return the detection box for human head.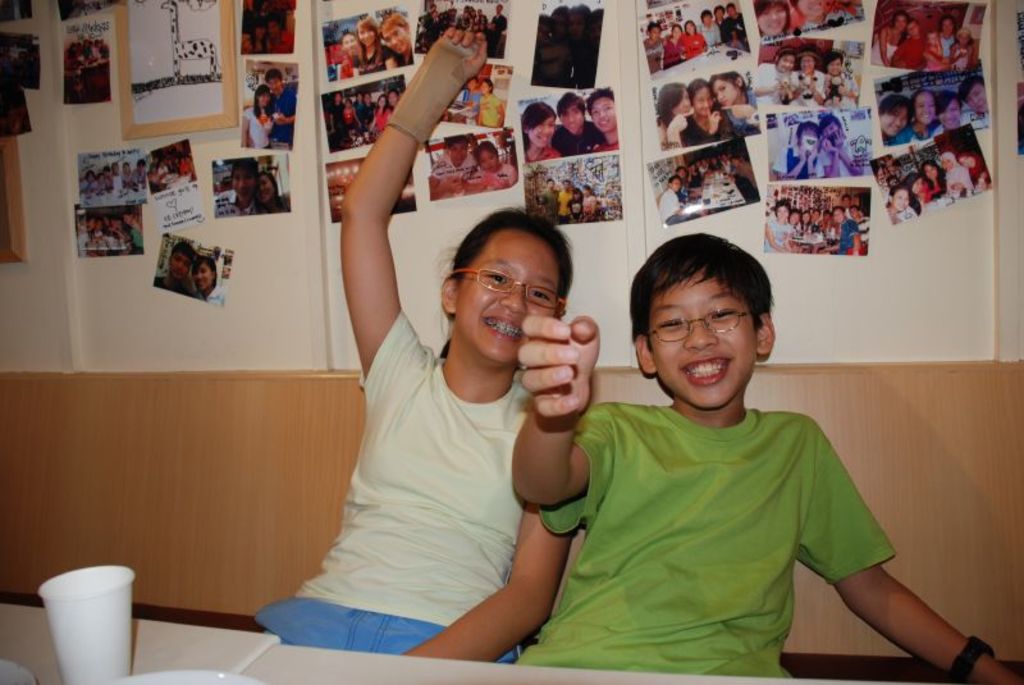
bbox=[169, 242, 198, 280].
